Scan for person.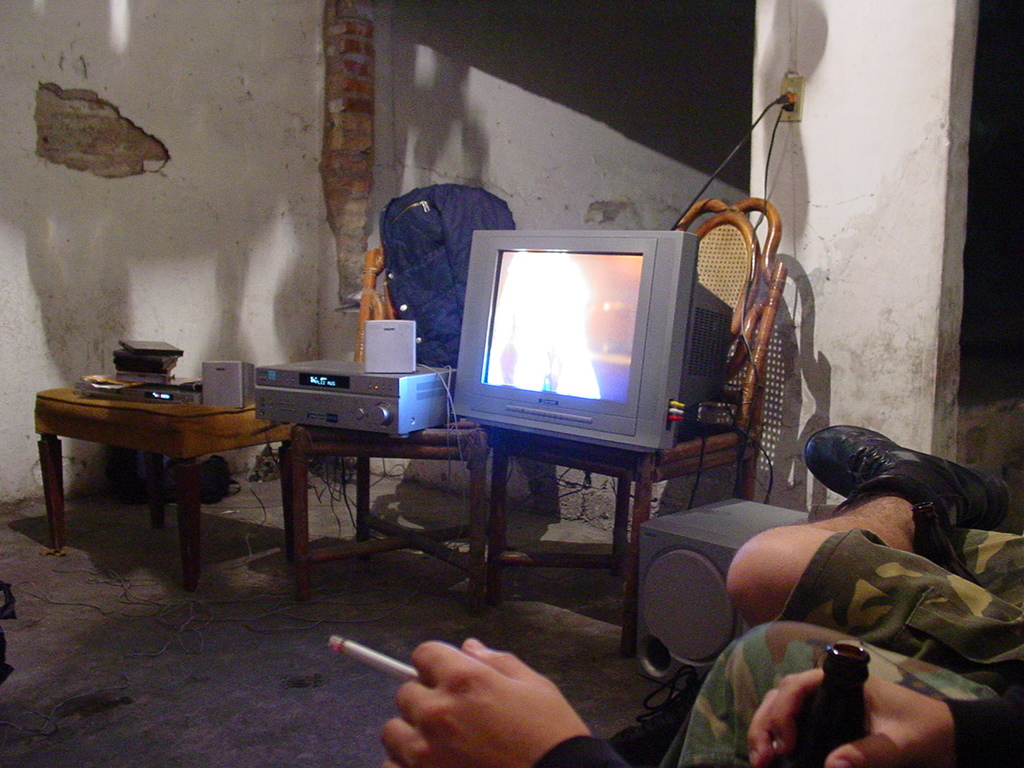
Scan result: left=725, top=422, right=1023, bottom=702.
